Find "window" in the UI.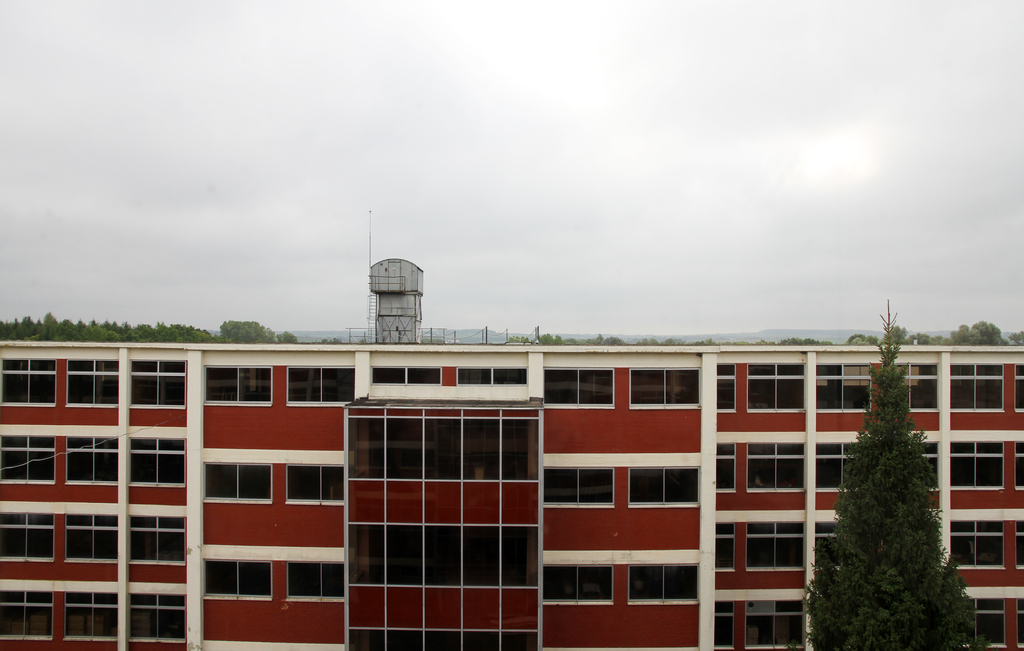
UI element at (749, 365, 803, 414).
